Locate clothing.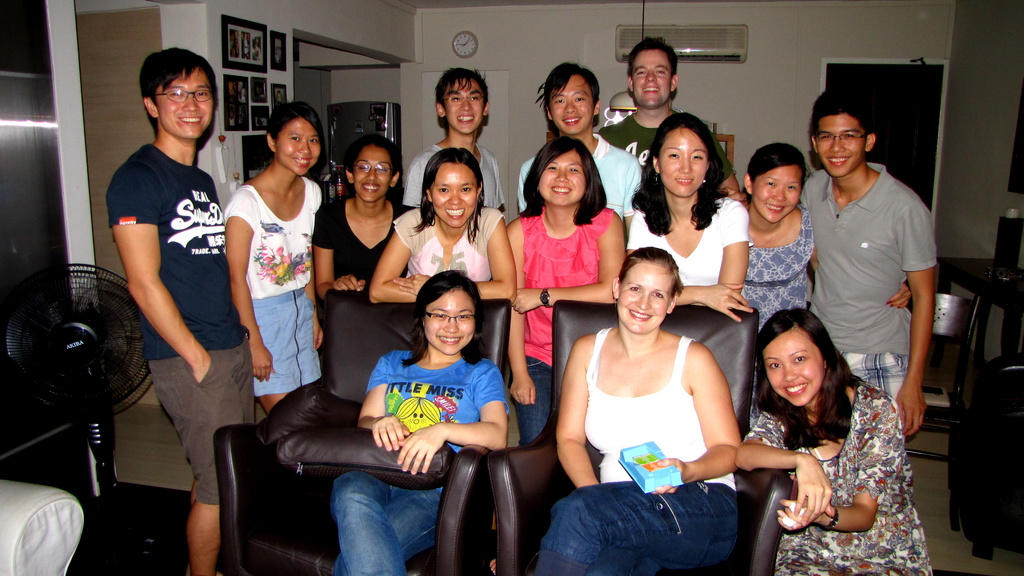
Bounding box: (804,126,938,403).
